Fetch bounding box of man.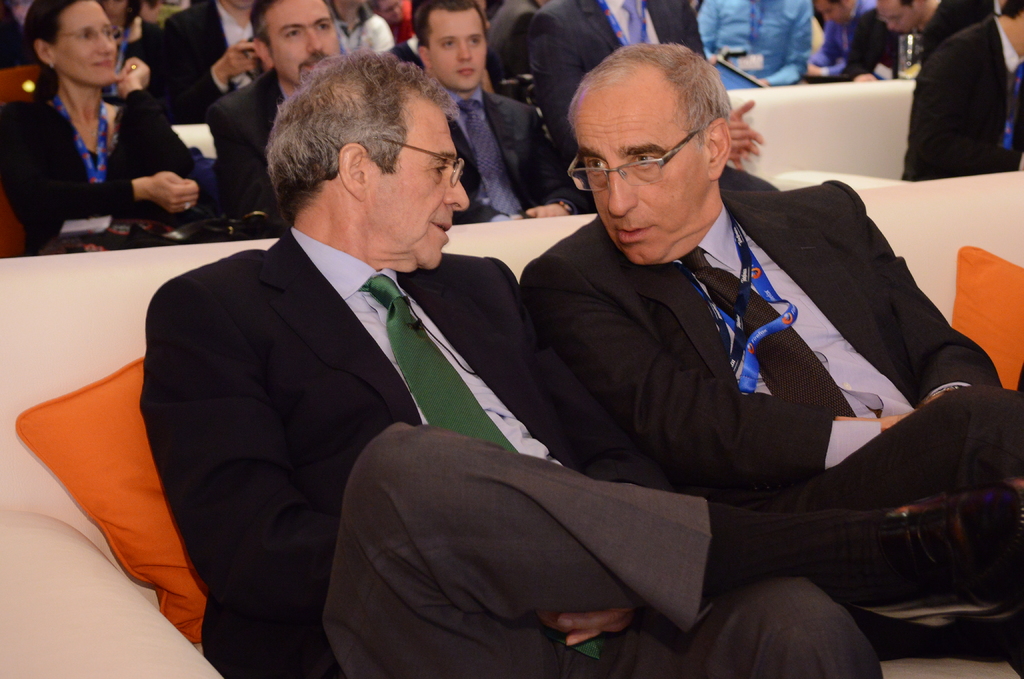
Bbox: [520, 38, 1023, 563].
